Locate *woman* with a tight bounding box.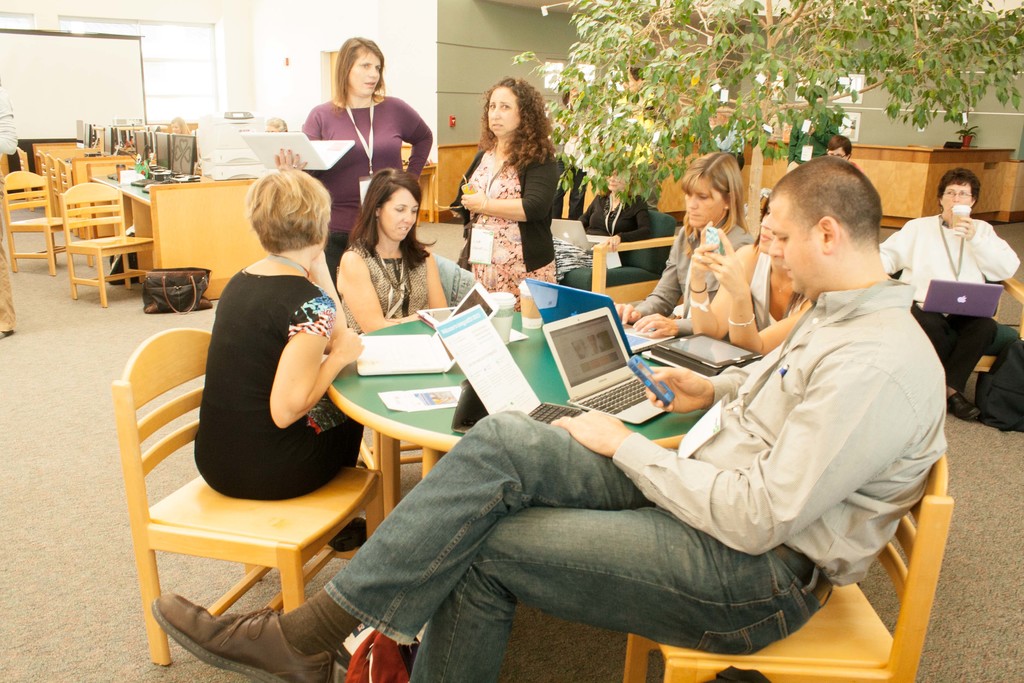
[left=333, top=169, right=450, bottom=332].
